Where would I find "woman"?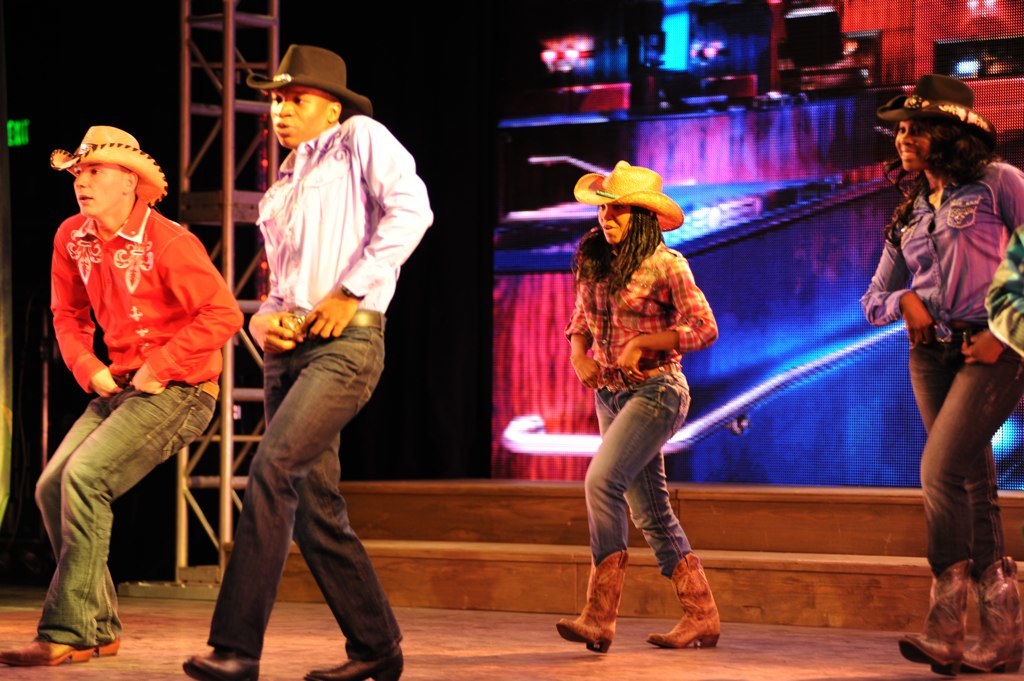
At crop(546, 155, 745, 642).
